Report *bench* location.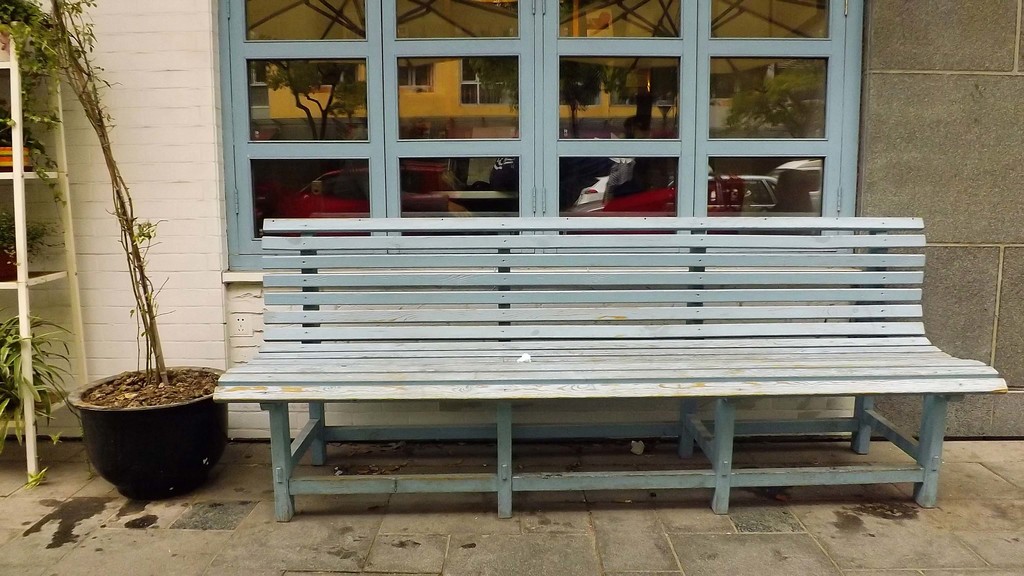
Report: bbox=[210, 215, 1008, 517].
